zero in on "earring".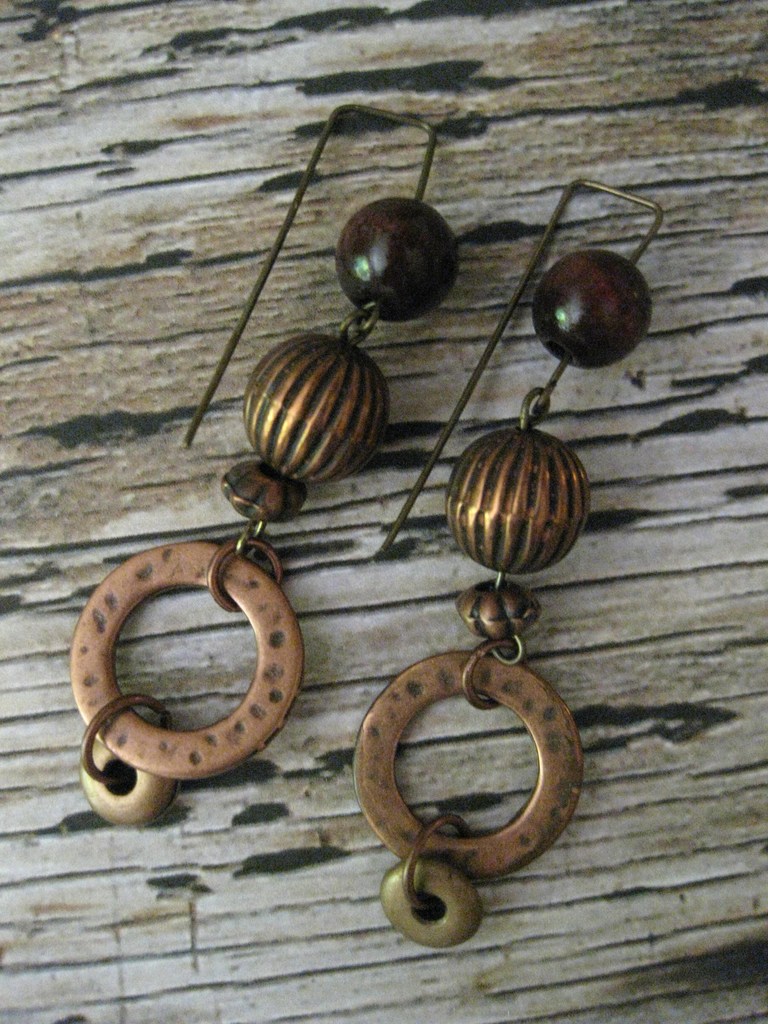
Zeroed in: rect(342, 166, 668, 958).
